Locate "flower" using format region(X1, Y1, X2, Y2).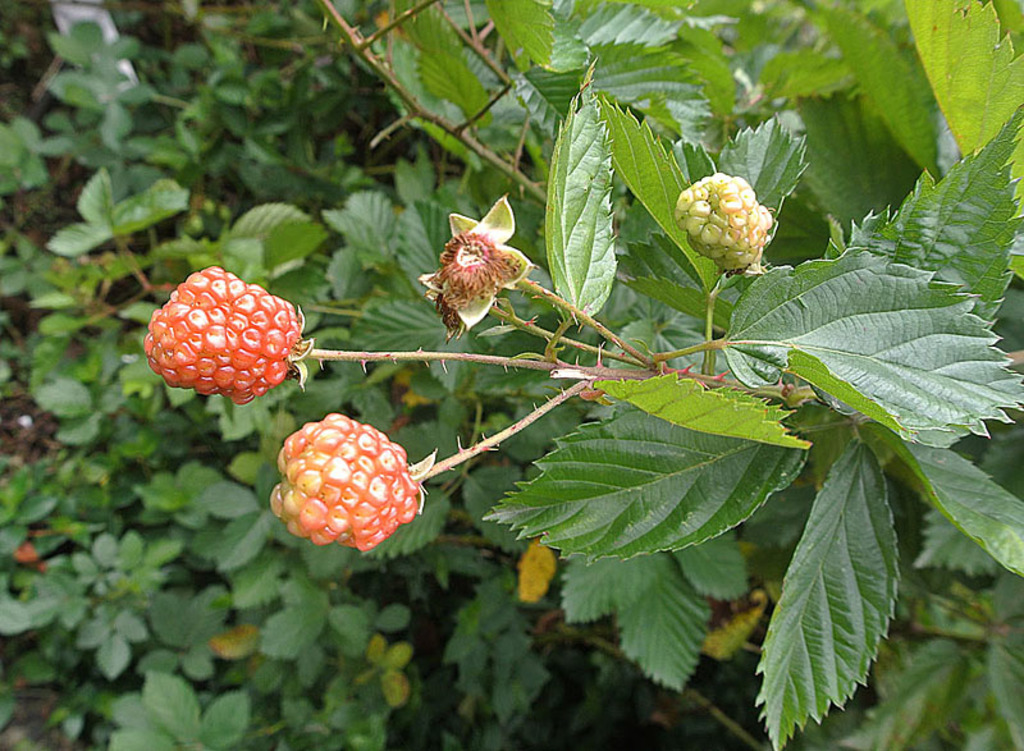
region(415, 197, 536, 324).
